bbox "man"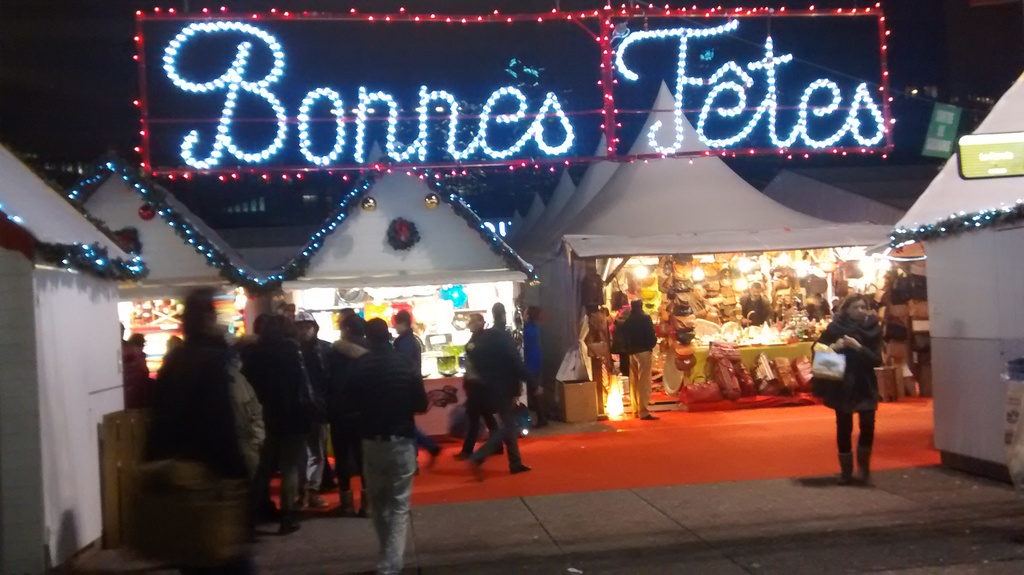
{"x1": 614, "y1": 300, "x2": 660, "y2": 423}
